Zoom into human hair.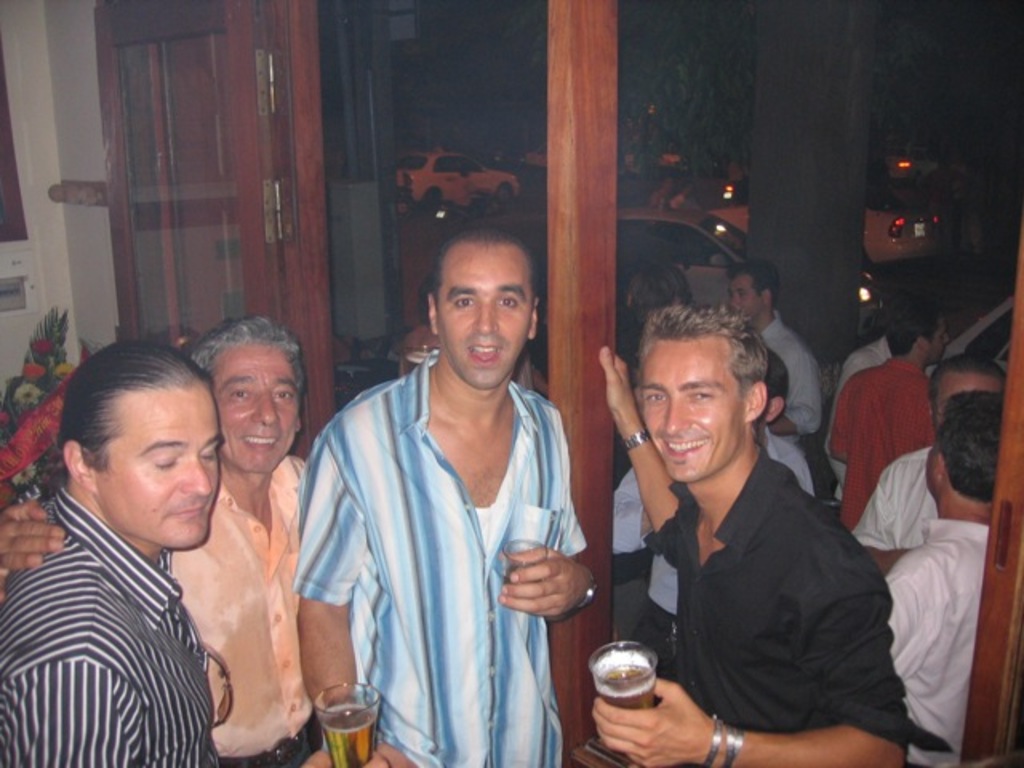
Zoom target: [x1=422, y1=224, x2=542, y2=339].
